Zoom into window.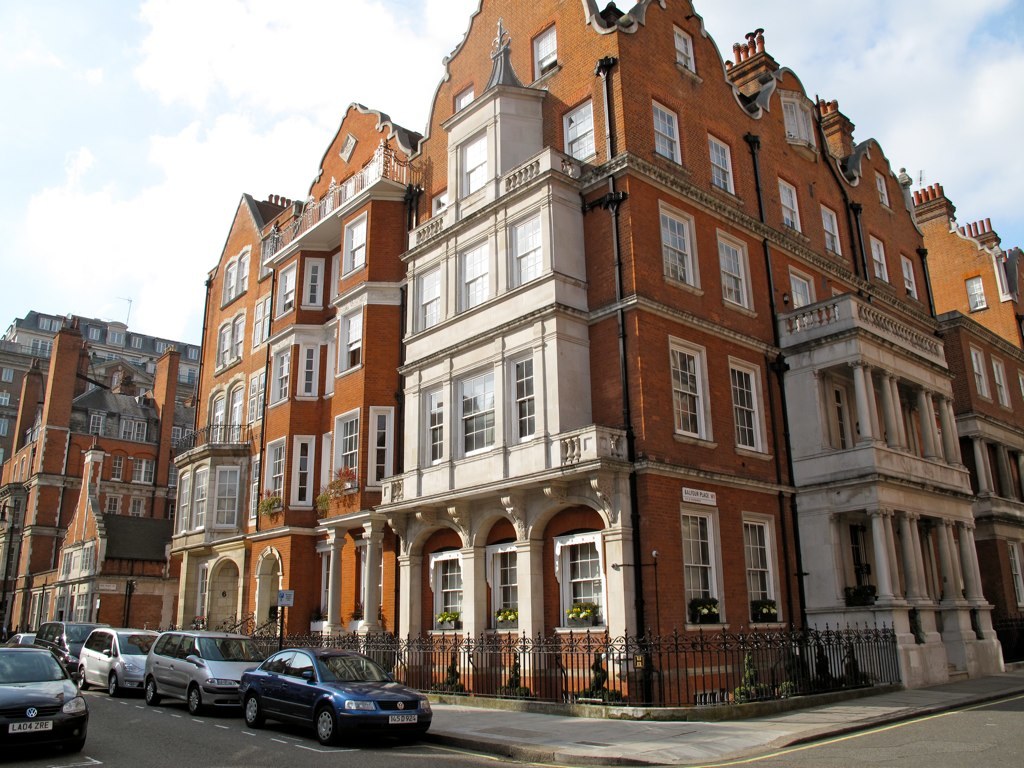
Zoom target: left=708, top=132, right=737, bottom=188.
